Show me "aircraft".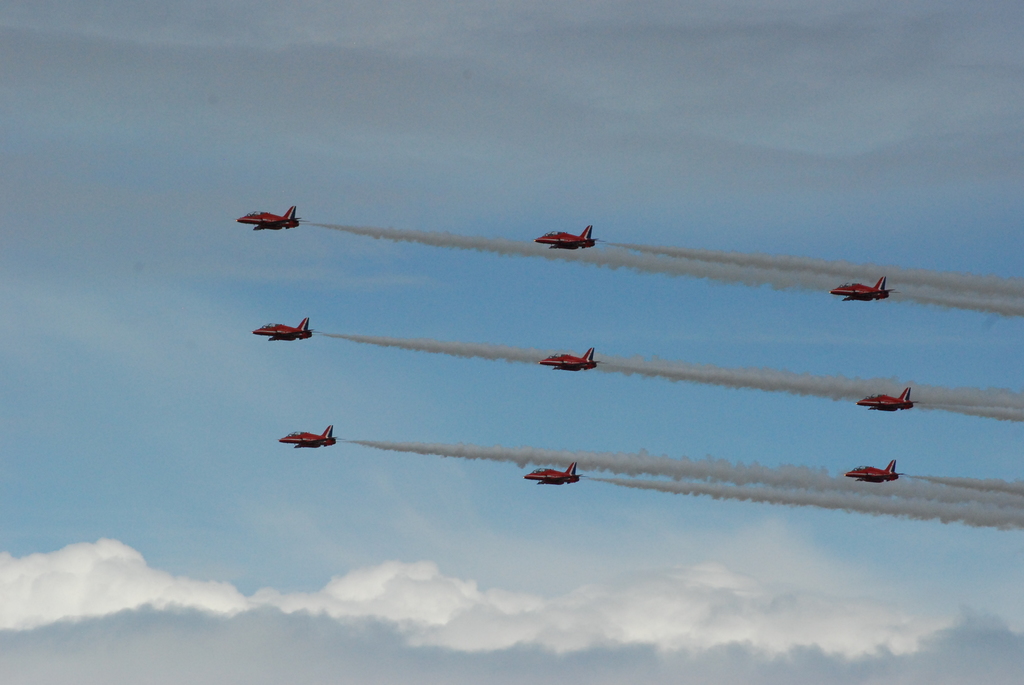
"aircraft" is here: locate(518, 453, 598, 507).
